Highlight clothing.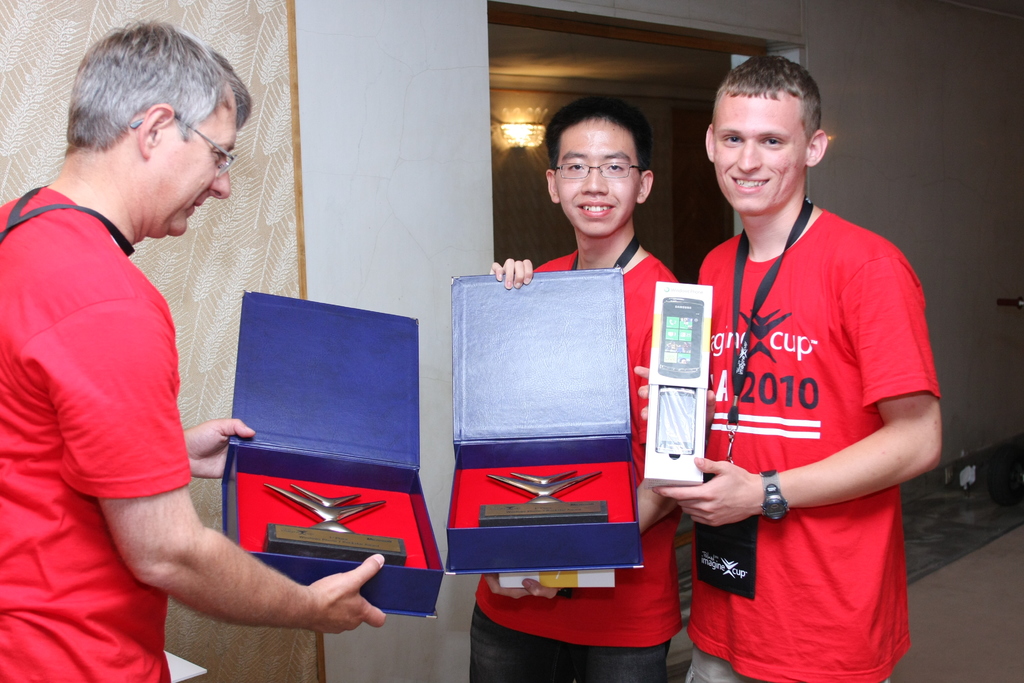
Highlighted region: x1=694 y1=215 x2=941 y2=682.
